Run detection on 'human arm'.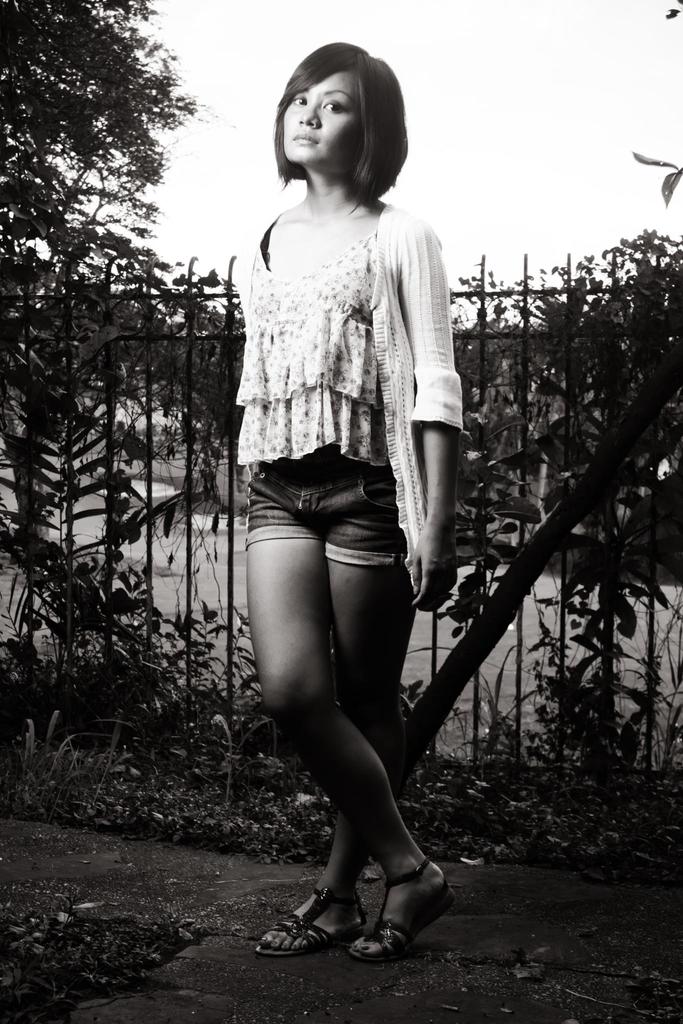
Result: select_region(400, 285, 479, 598).
